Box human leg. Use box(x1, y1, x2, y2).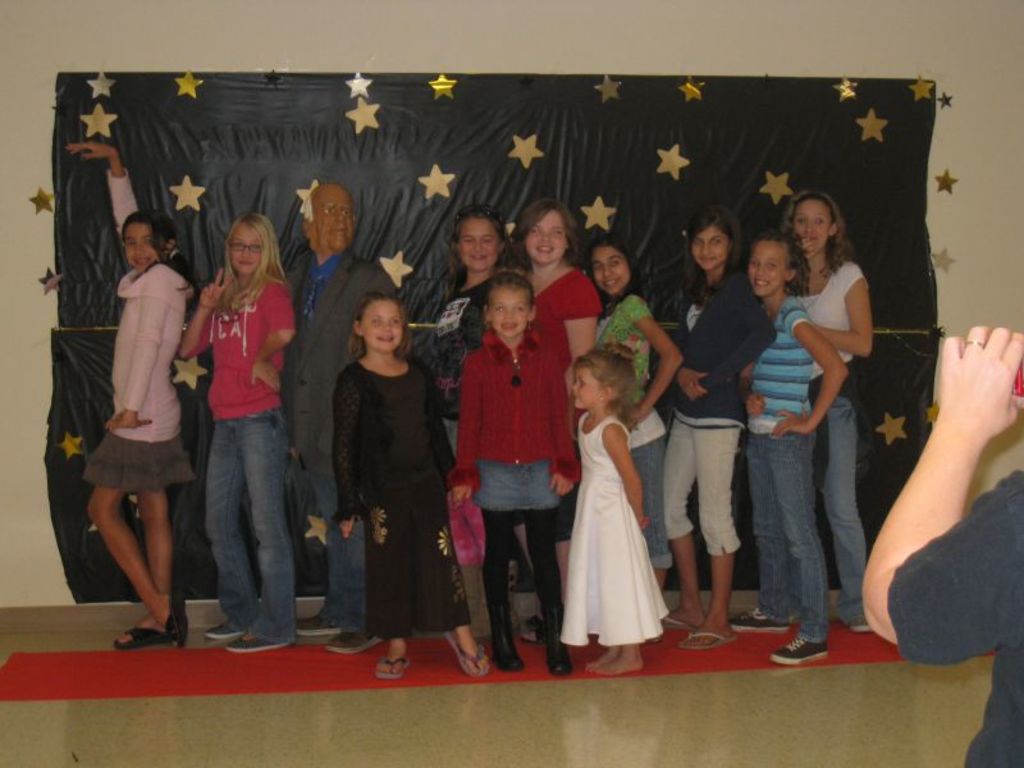
box(483, 509, 525, 671).
